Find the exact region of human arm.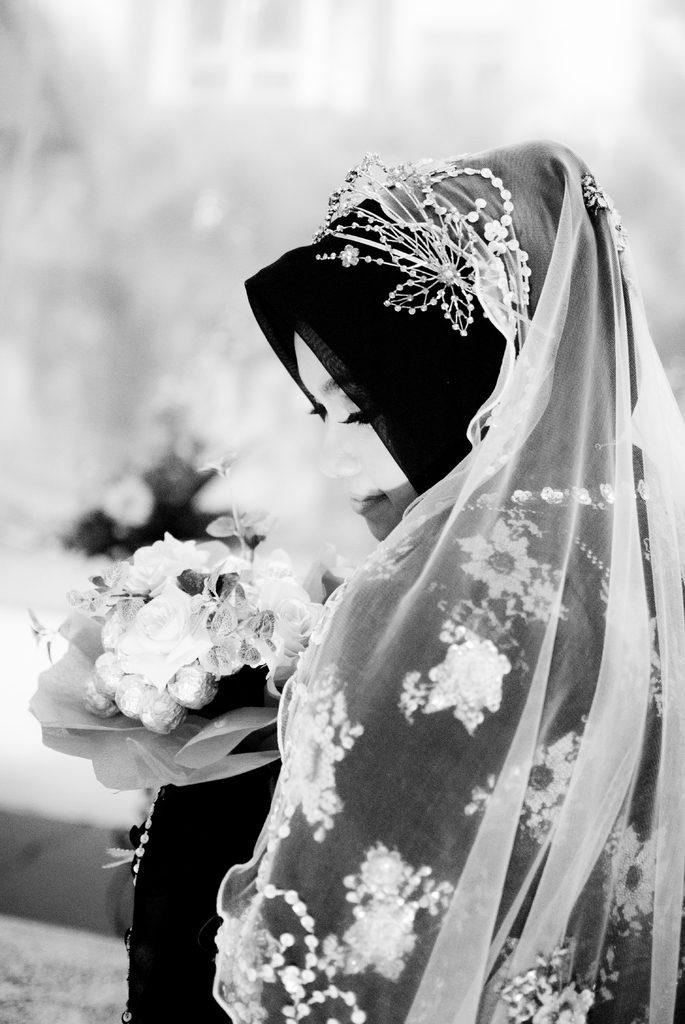
Exact region: <bbox>115, 600, 545, 1023</bbox>.
